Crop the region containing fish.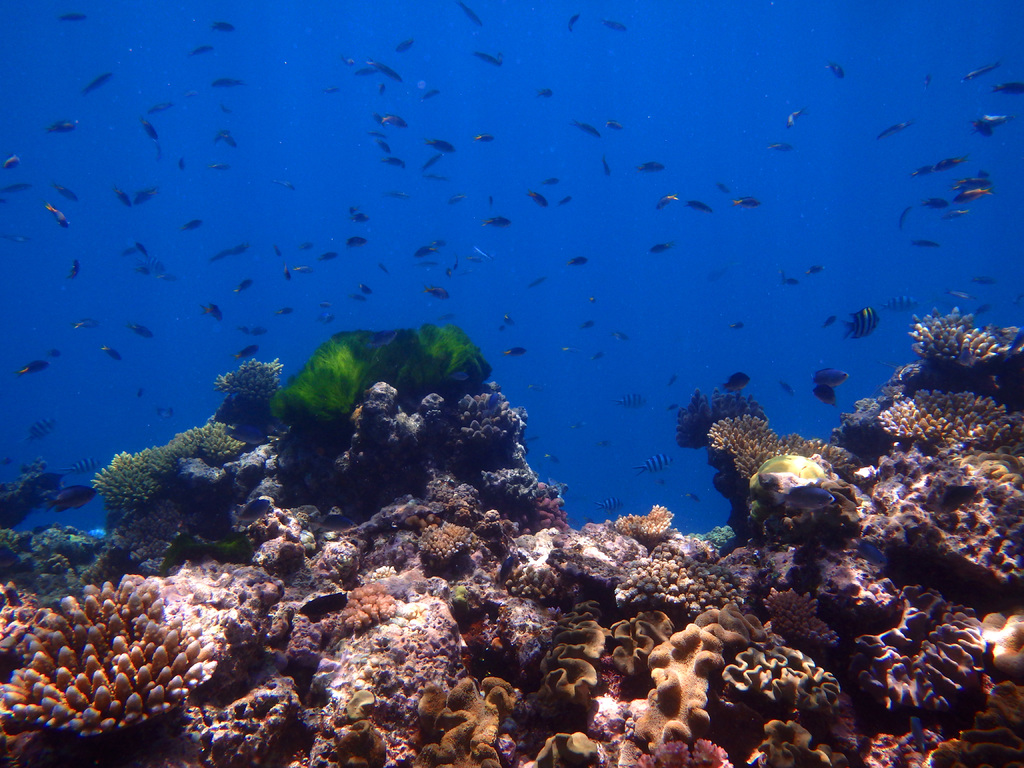
Crop region: x1=580, y1=320, x2=595, y2=328.
